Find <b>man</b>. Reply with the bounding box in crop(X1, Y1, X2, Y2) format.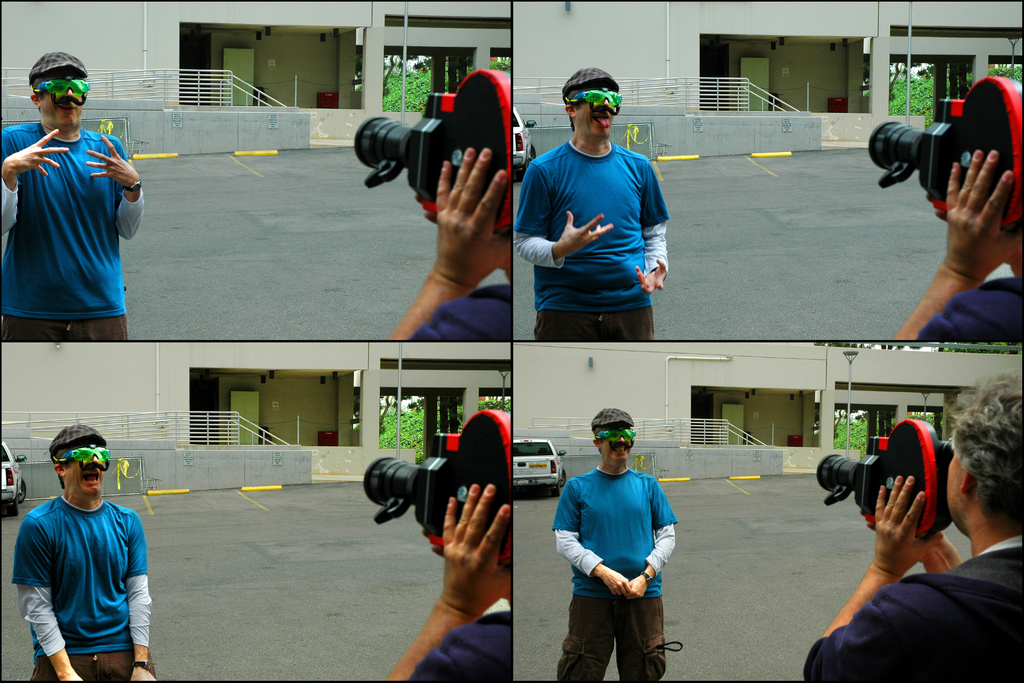
crop(0, 443, 156, 682).
